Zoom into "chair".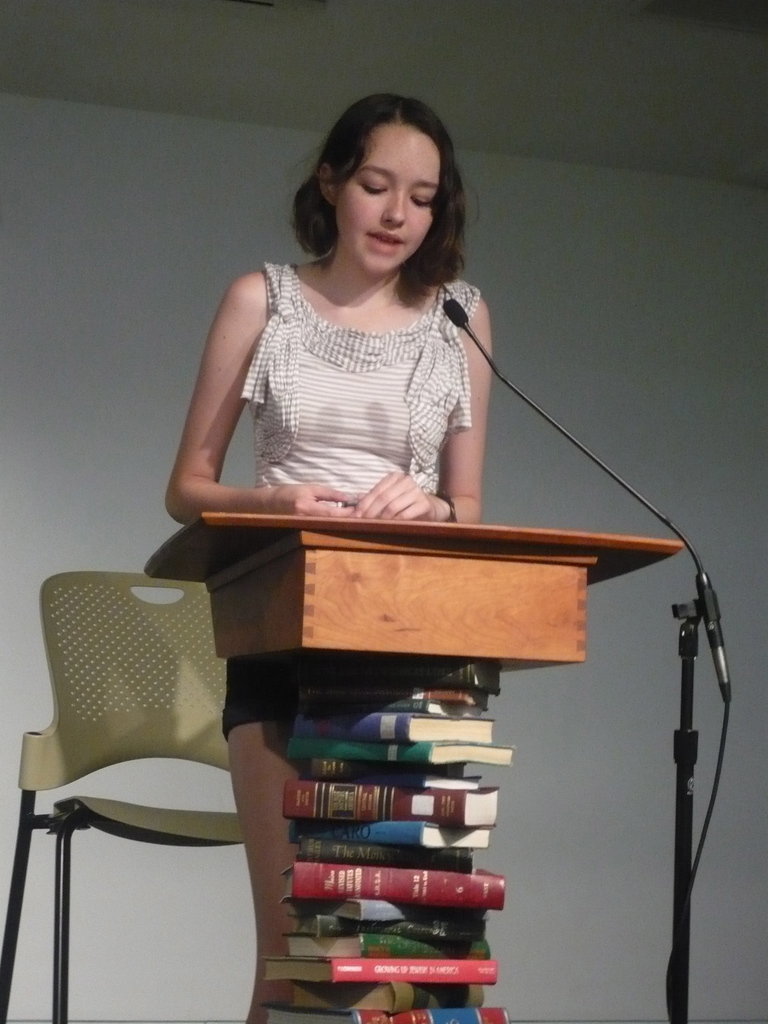
Zoom target: <bbox>11, 569, 261, 1023</bbox>.
